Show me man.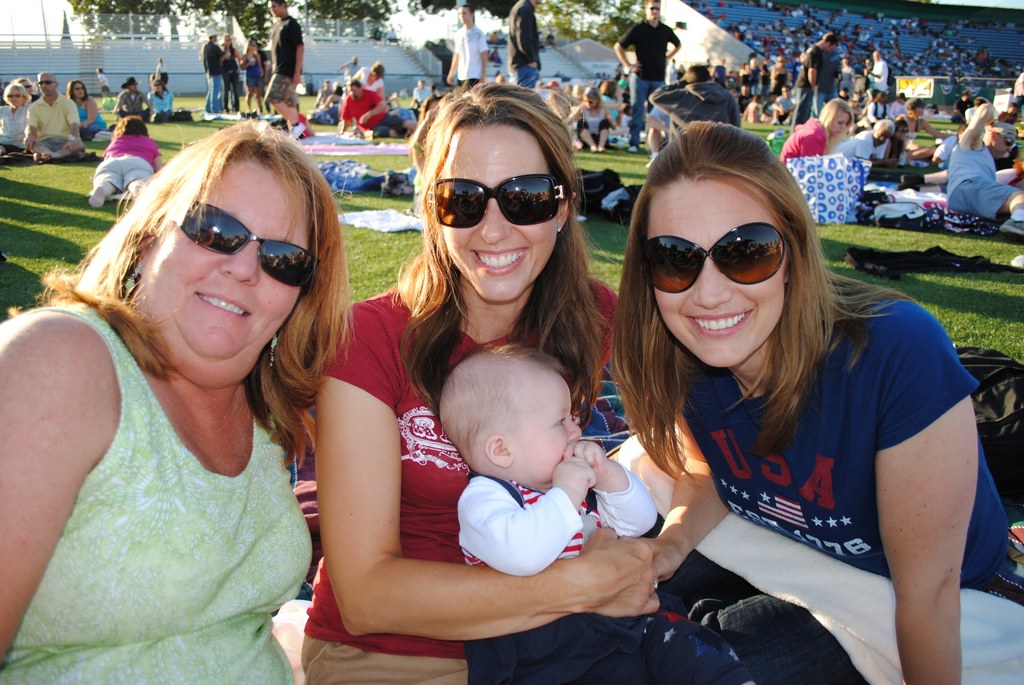
man is here: select_region(338, 58, 356, 81).
